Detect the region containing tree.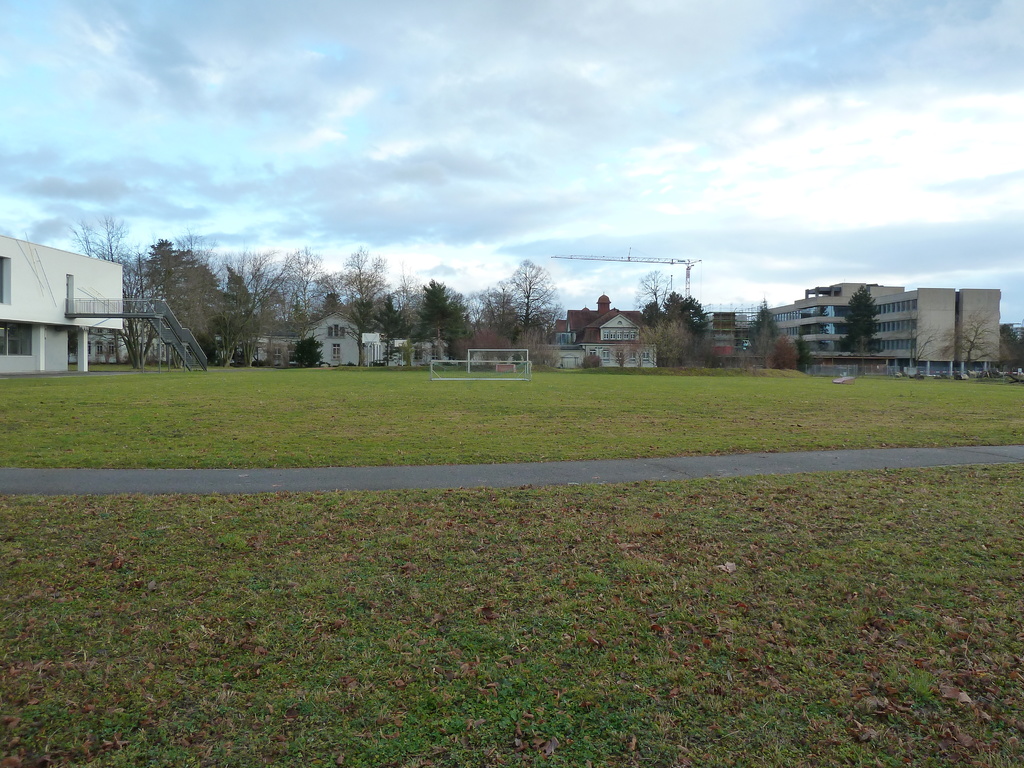
{"x1": 670, "y1": 292, "x2": 711, "y2": 358}.
